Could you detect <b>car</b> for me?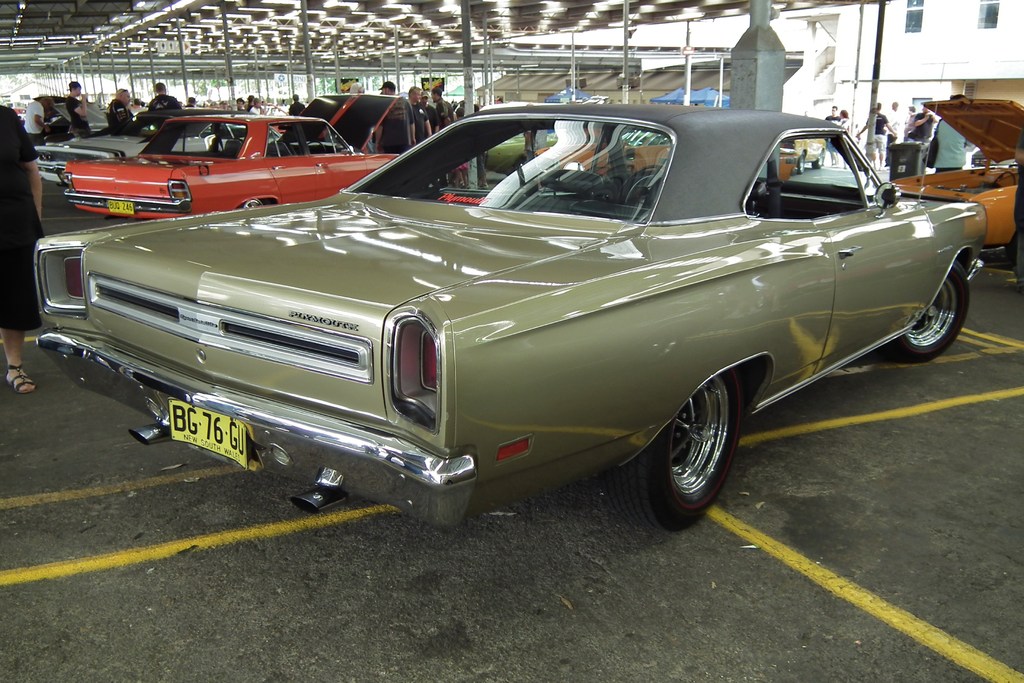
Detection result: (x1=778, y1=140, x2=824, y2=172).
